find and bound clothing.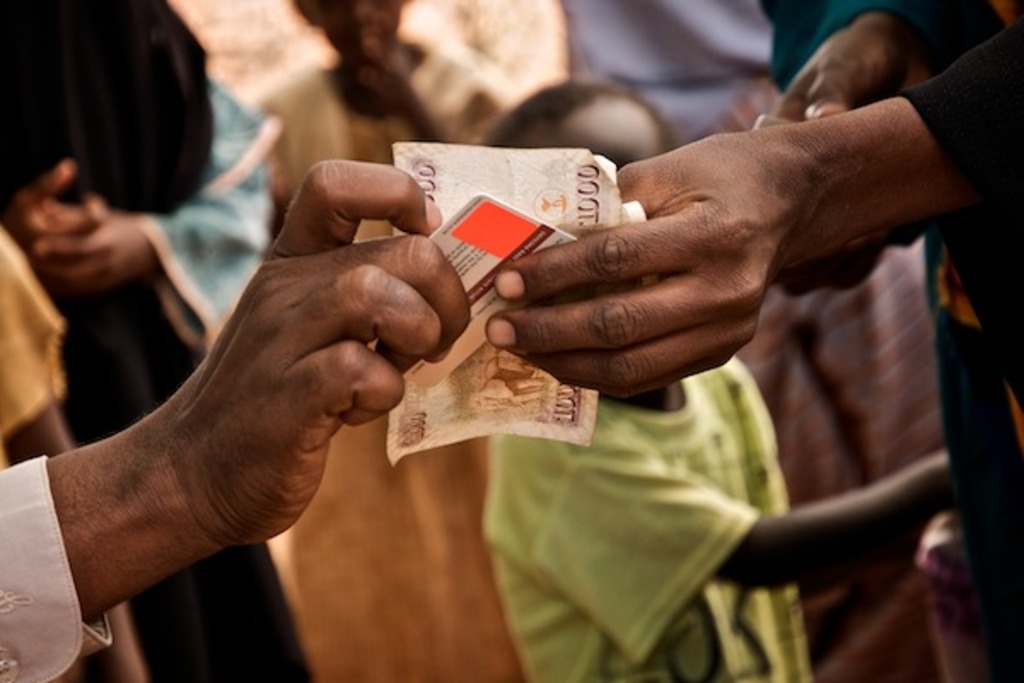
Bound: [left=0, top=451, right=102, bottom=681].
